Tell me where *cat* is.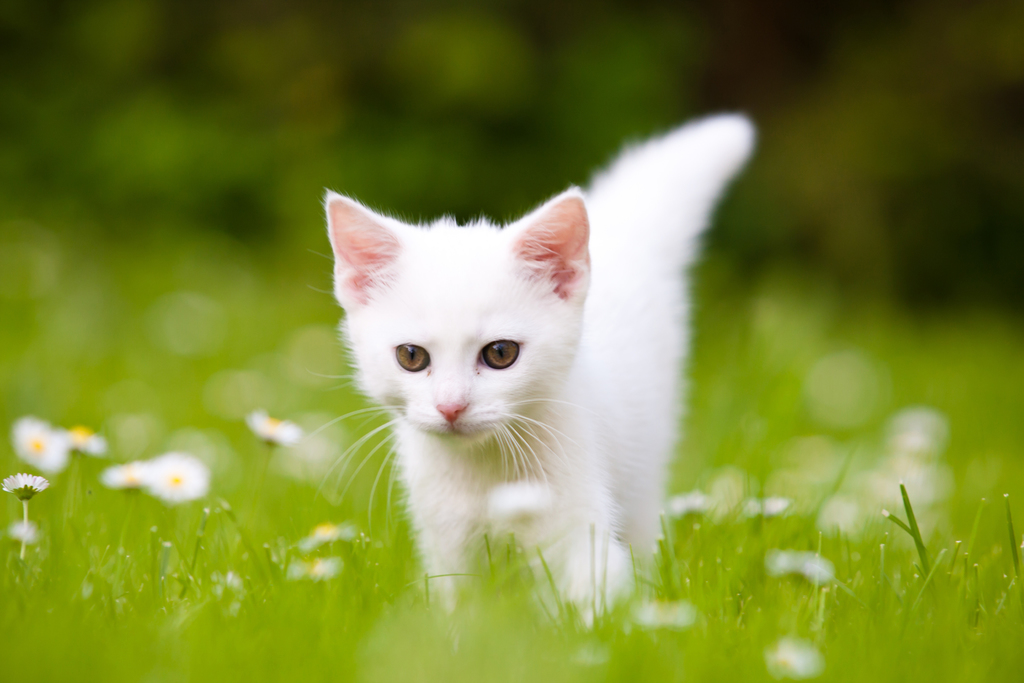
*cat* is at l=323, t=112, r=755, b=611.
